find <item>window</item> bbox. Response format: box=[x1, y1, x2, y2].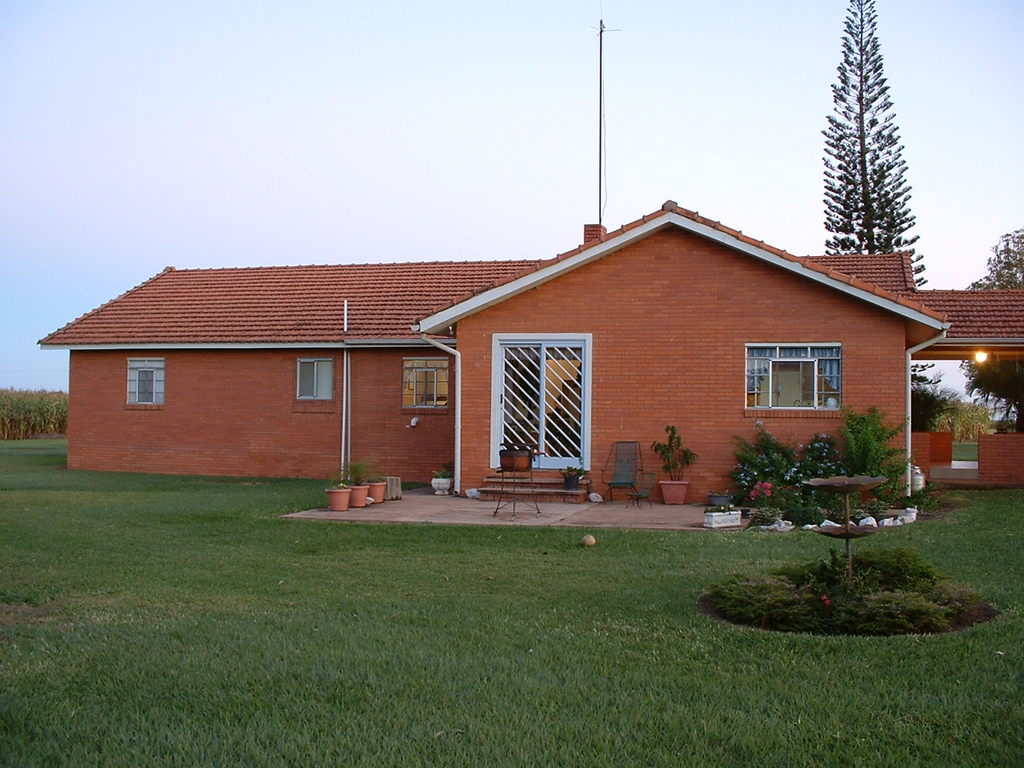
box=[753, 327, 855, 428].
